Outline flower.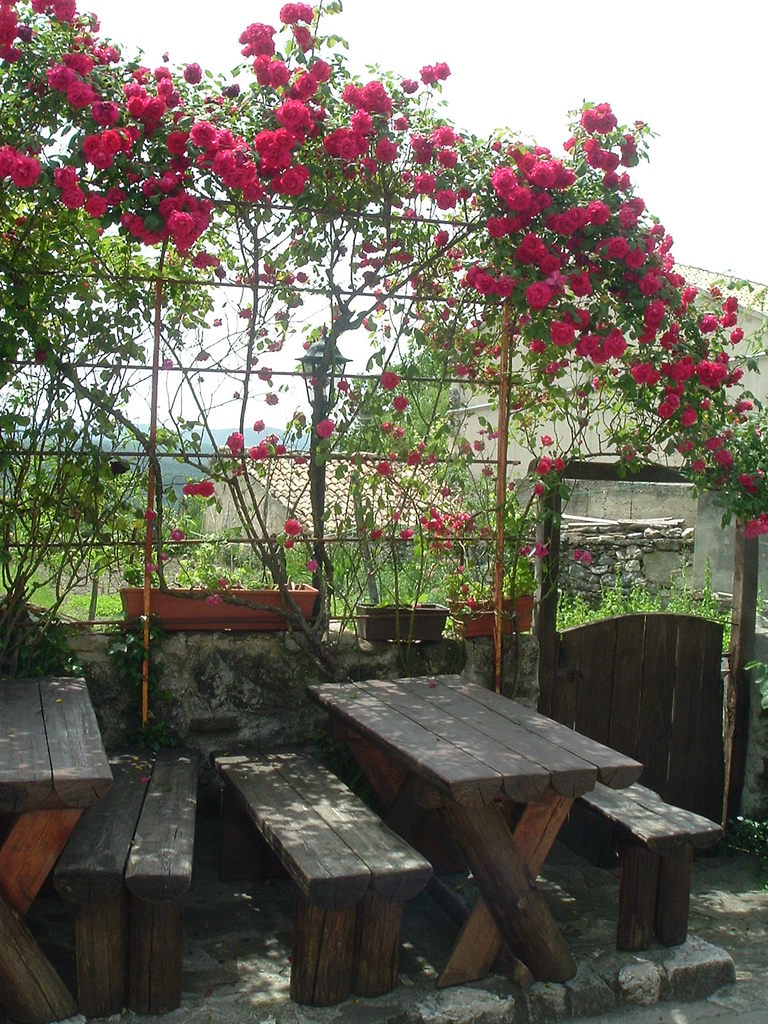
Outline: rect(197, 483, 212, 498).
